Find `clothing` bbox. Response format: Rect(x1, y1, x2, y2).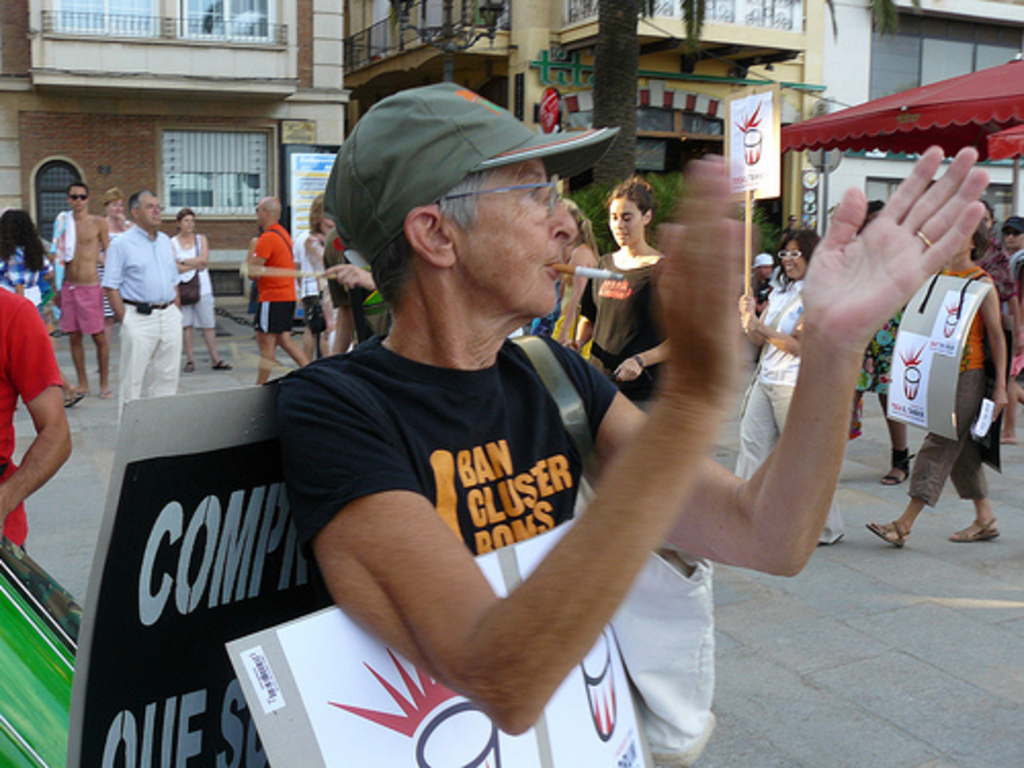
Rect(903, 264, 995, 504).
